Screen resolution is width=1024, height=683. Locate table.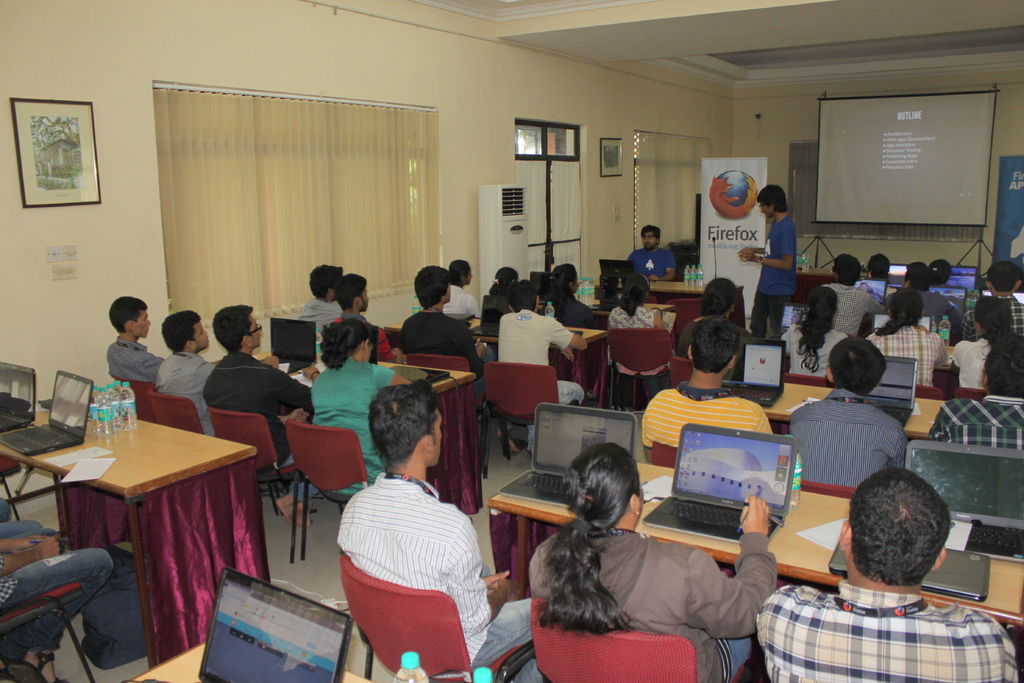
<region>488, 459, 1023, 625</region>.
